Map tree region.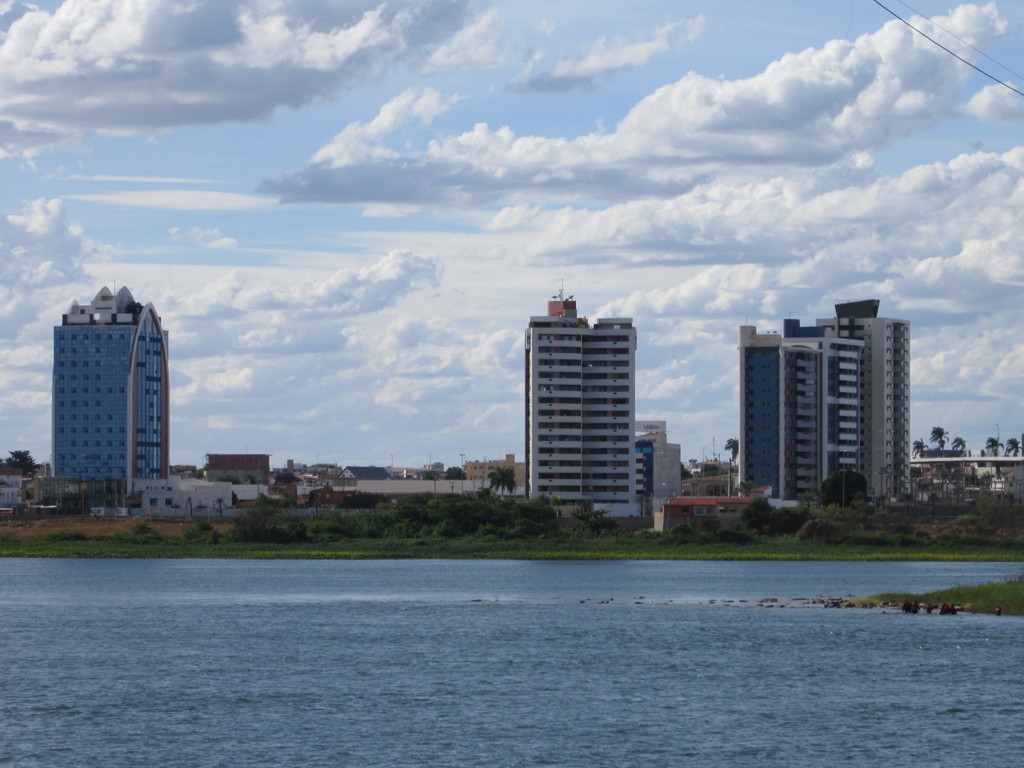
Mapped to (928,424,948,455).
